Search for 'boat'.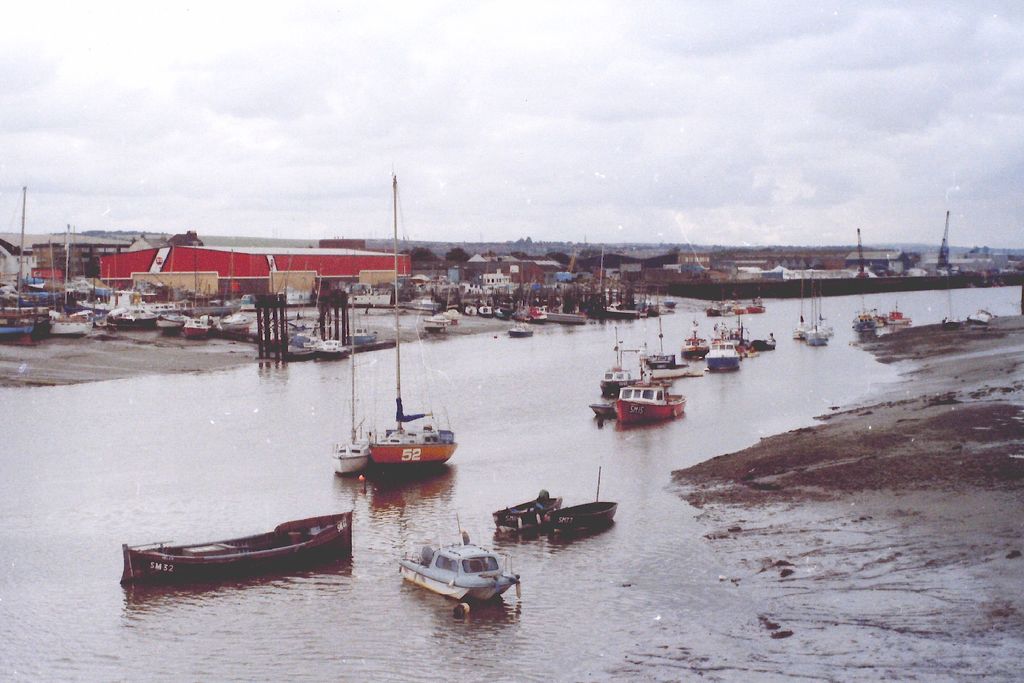
Found at (x1=538, y1=497, x2=624, y2=536).
